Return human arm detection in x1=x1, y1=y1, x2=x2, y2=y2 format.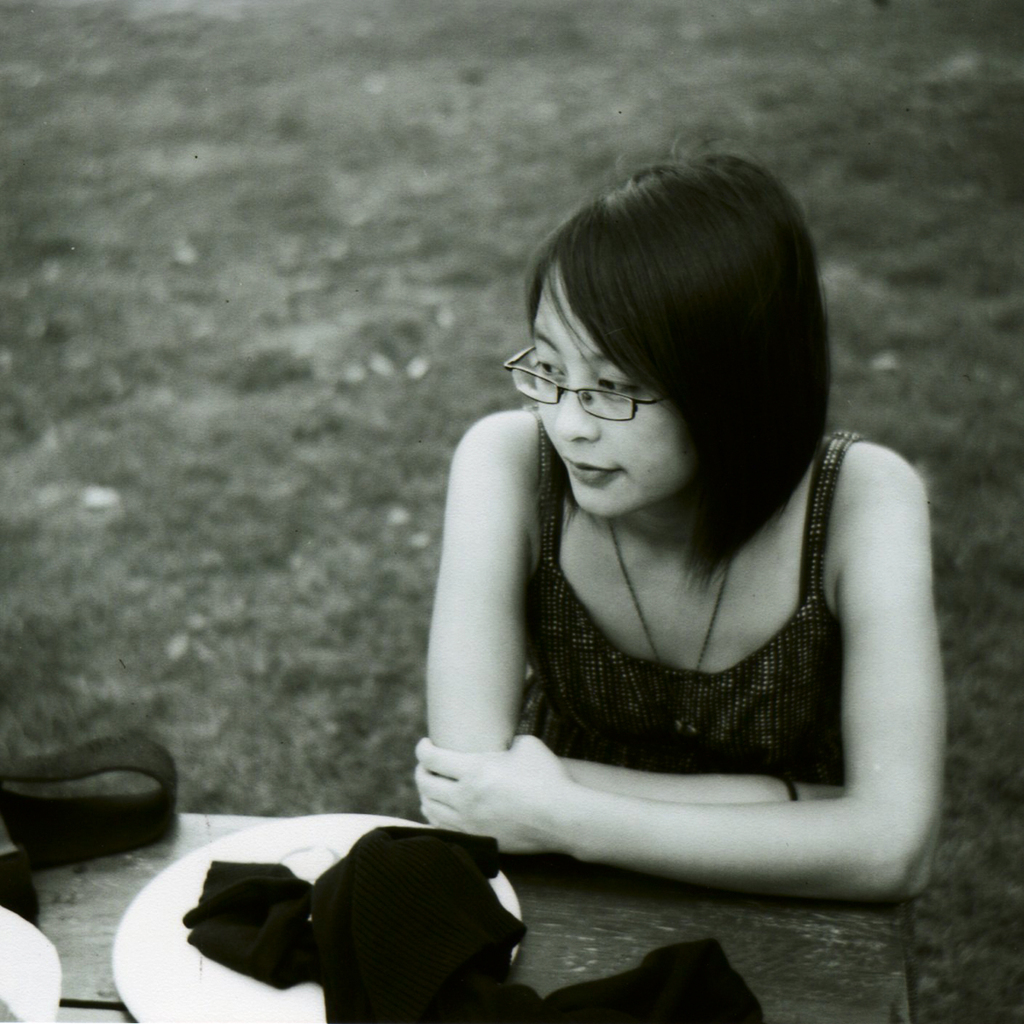
x1=403, y1=440, x2=950, y2=909.
